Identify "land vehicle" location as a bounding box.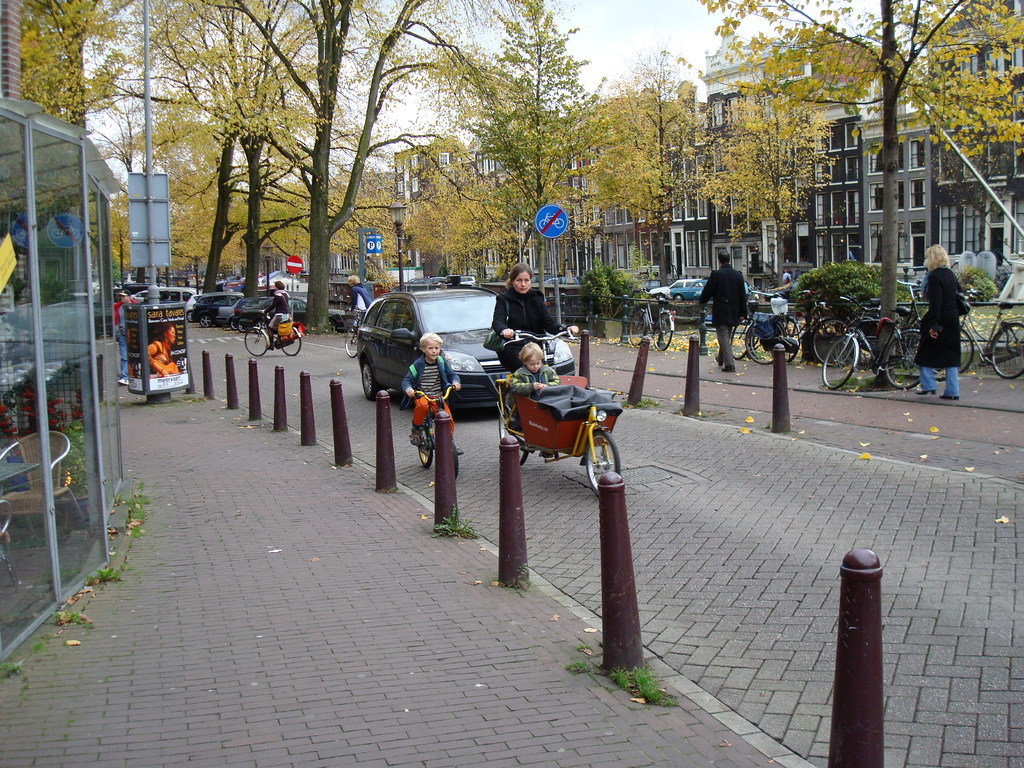
[823, 303, 921, 389].
